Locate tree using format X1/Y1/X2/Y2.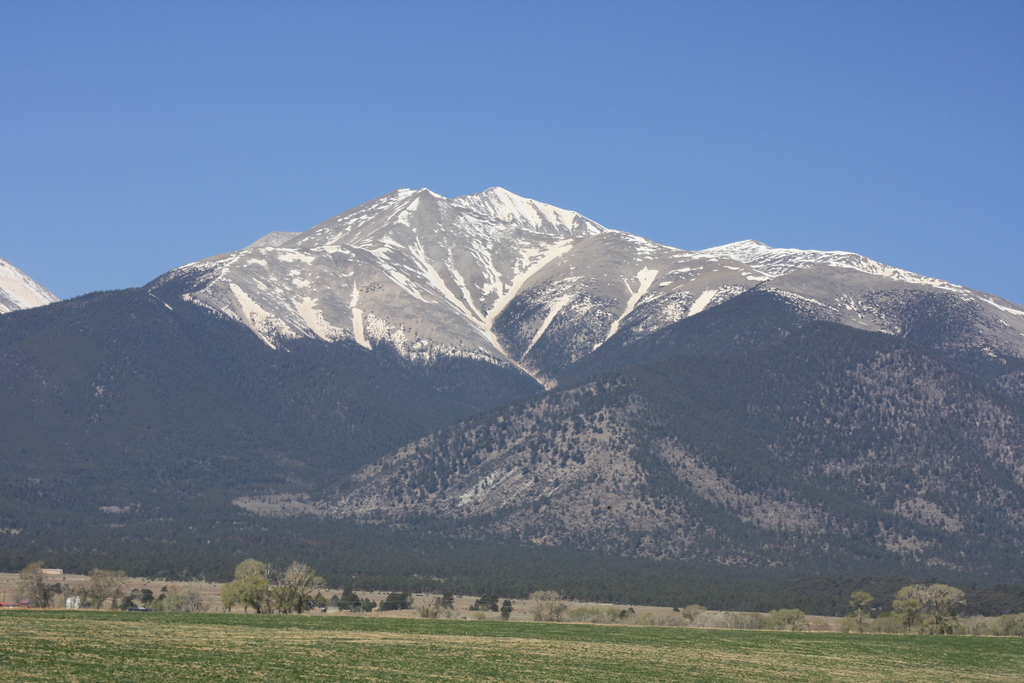
502/600/516/608.
